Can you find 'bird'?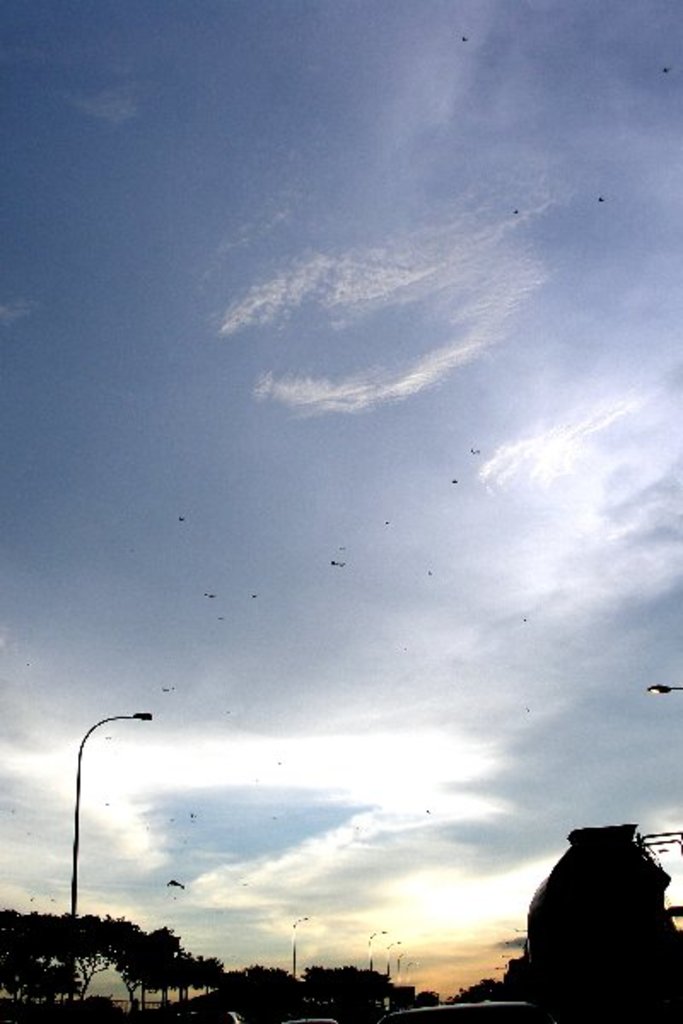
Yes, bounding box: 425 804 435 814.
